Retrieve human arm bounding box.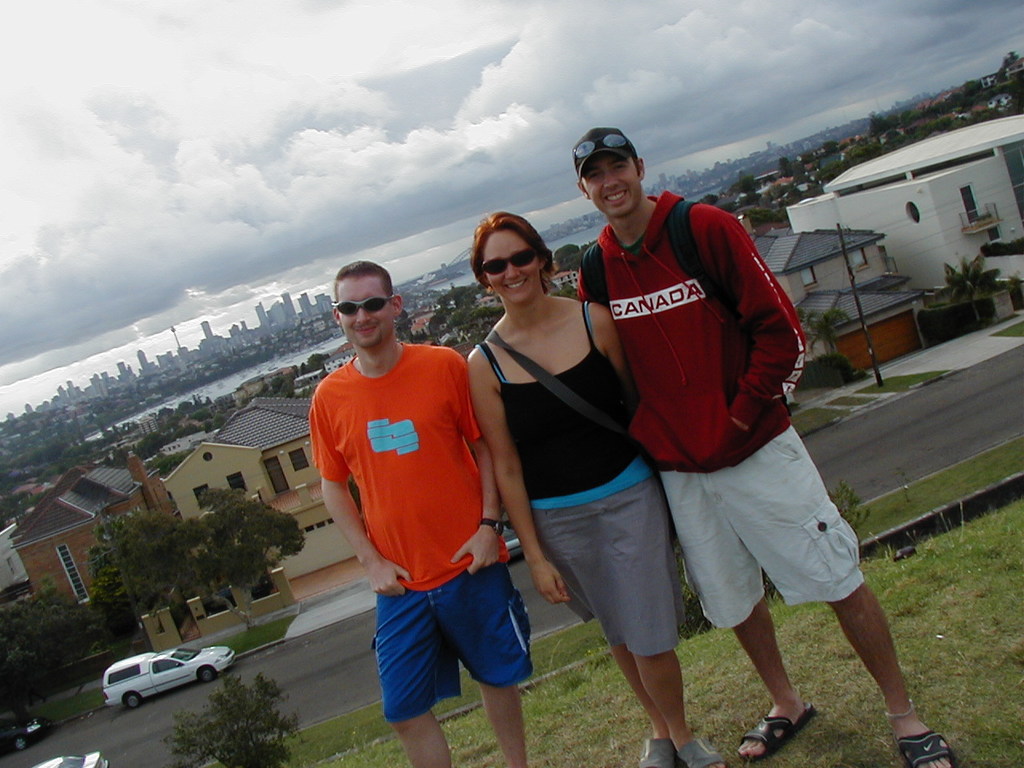
Bounding box: 311:390:415:599.
